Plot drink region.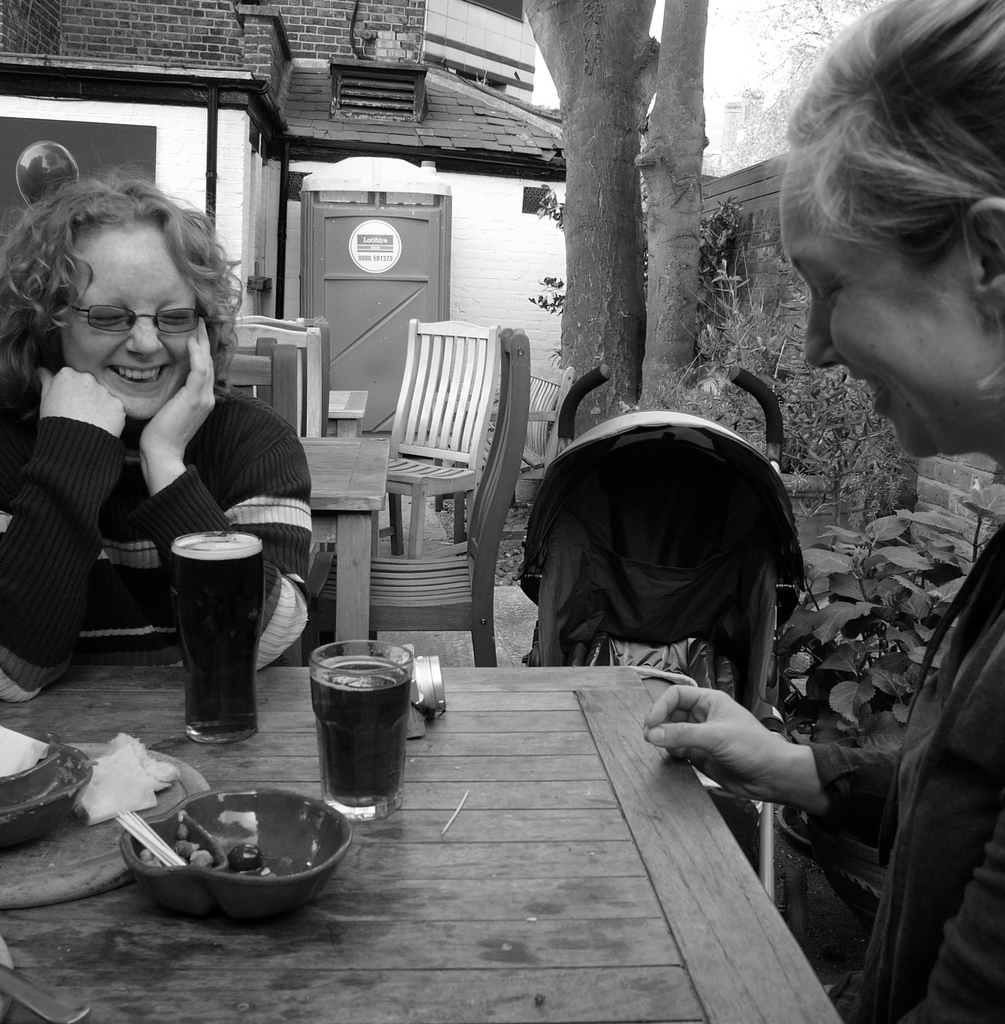
Plotted at l=146, t=509, r=283, b=751.
